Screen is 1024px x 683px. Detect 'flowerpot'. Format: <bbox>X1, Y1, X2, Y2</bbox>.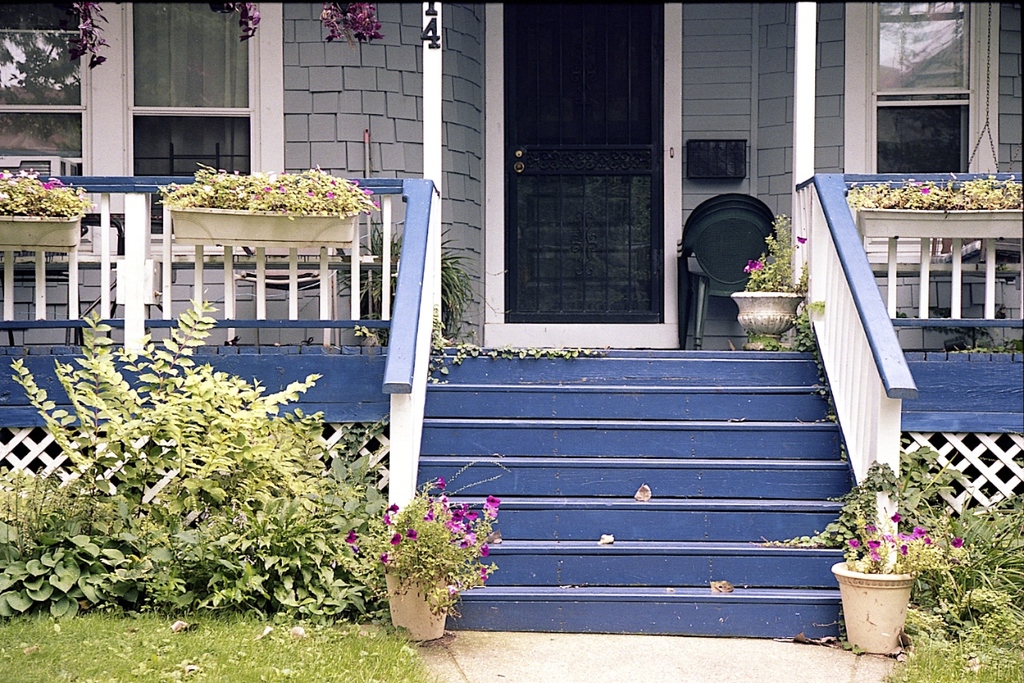
<bbox>734, 288, 806, 354</bbox>.
